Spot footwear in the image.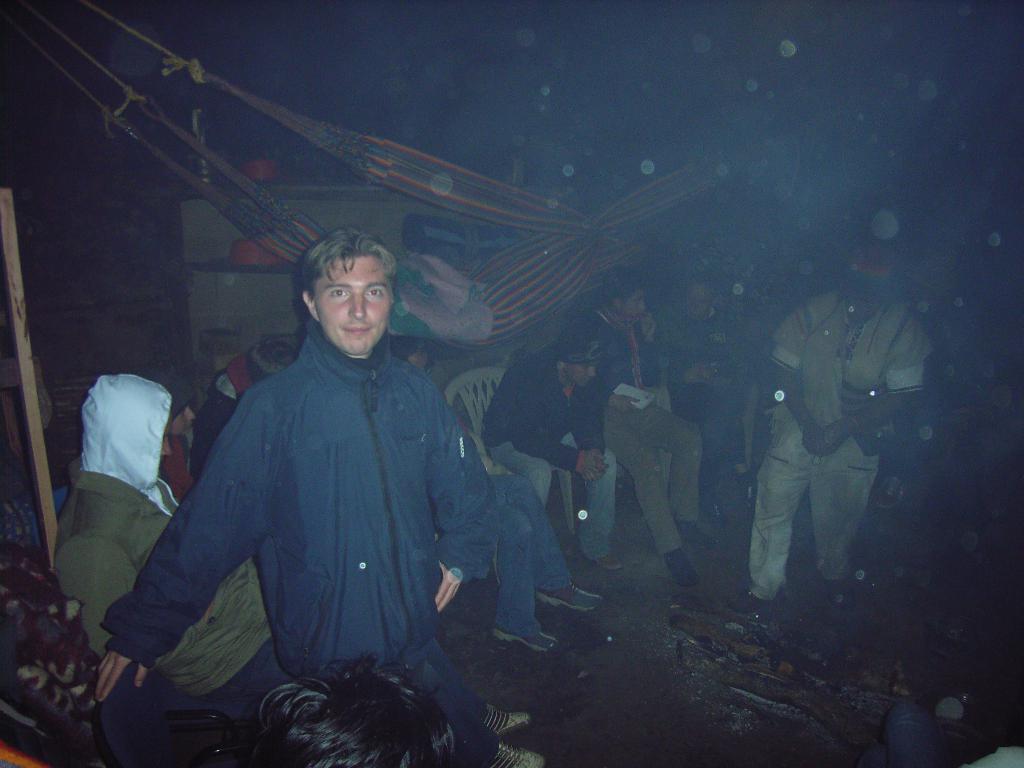
footwear found at (left=742, top=471, right=760, bottom=499).
